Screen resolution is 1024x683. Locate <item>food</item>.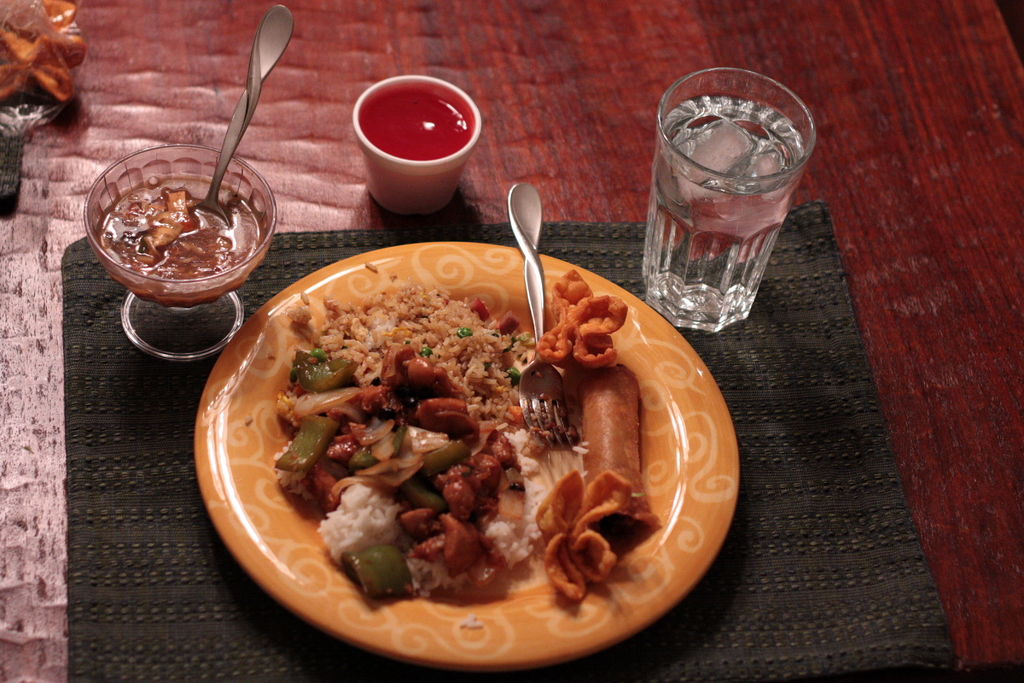
locate(96, 169, 275, 308).
